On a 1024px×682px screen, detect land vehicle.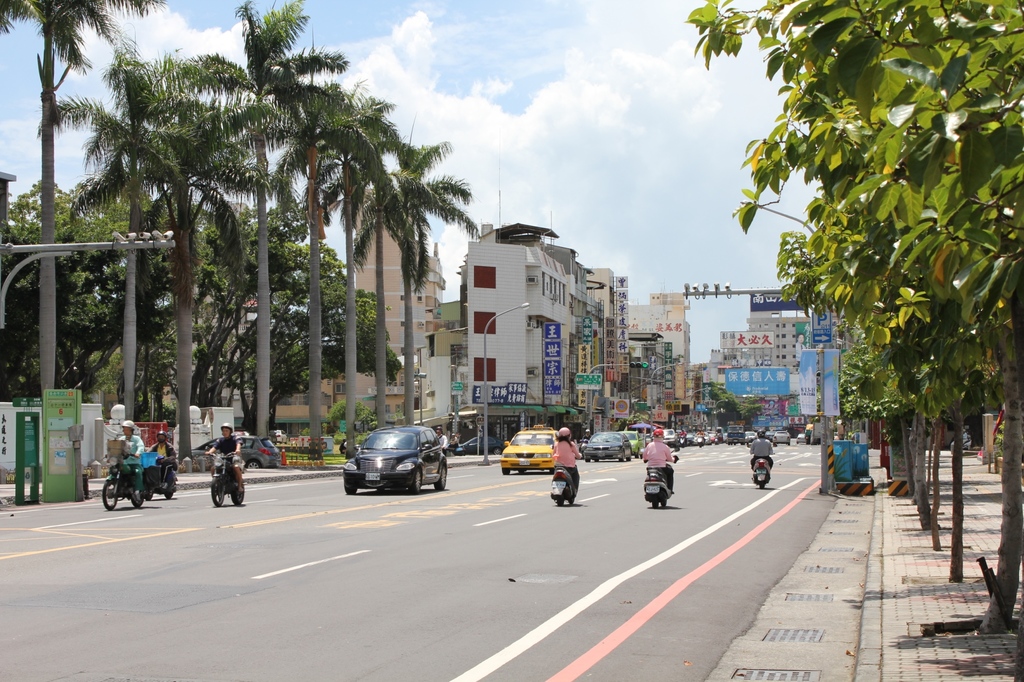
643,445,681,510.
